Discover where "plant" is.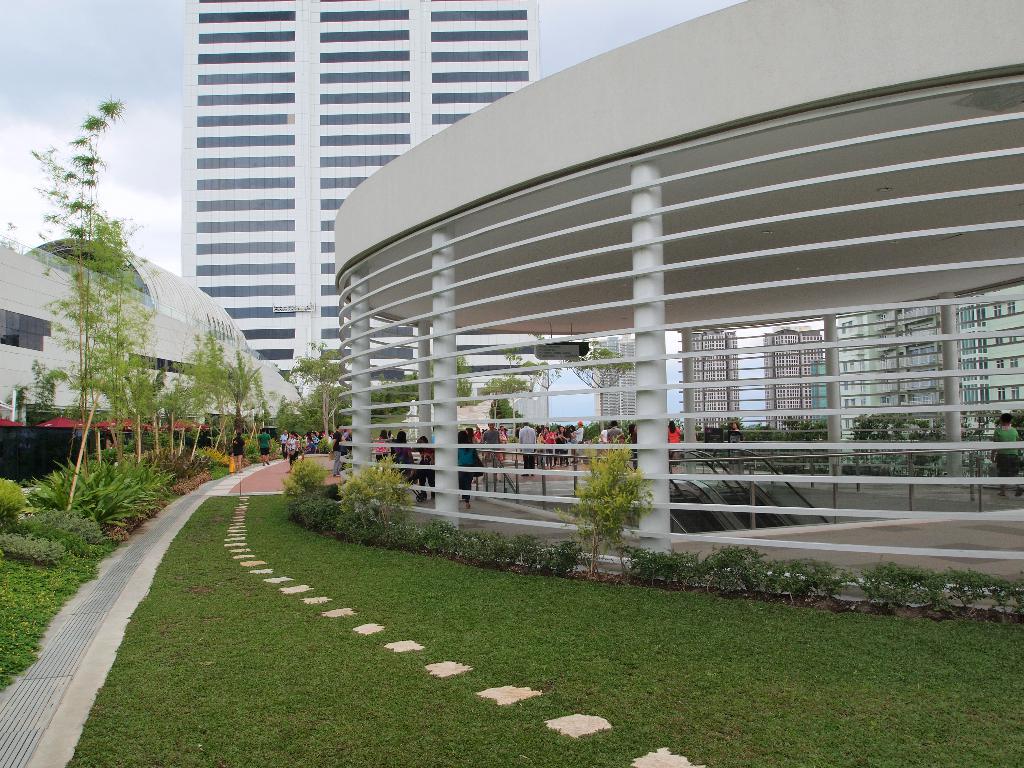
Discovered at [left=571, top=445, right=652, bottom=559].
